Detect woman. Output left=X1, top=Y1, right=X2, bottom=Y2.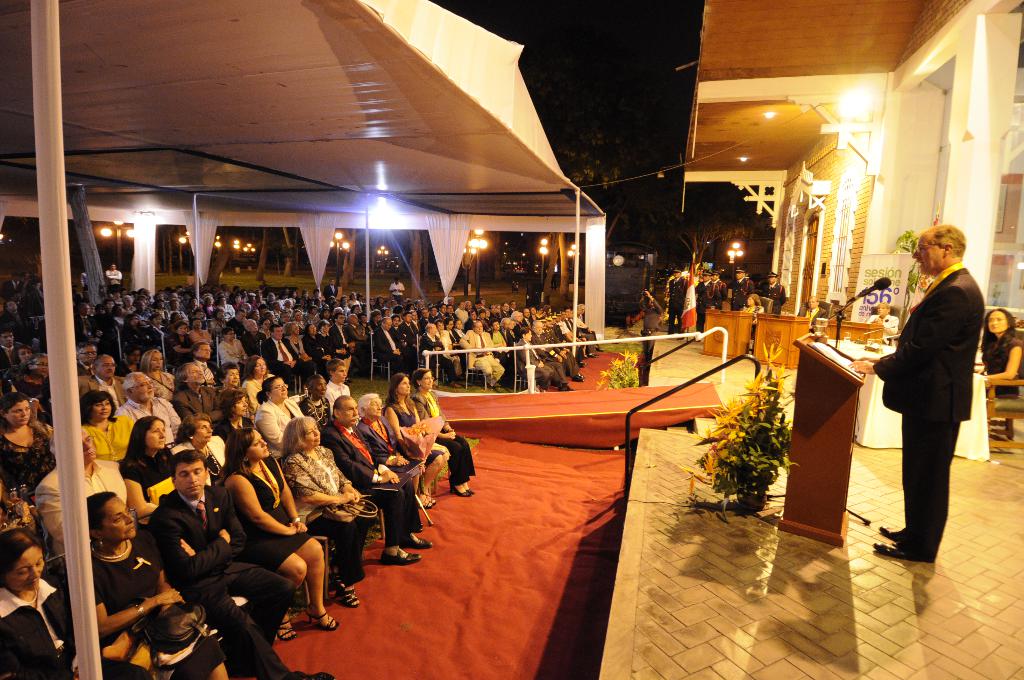
left=118, top=343, right=143, bottom=380.
